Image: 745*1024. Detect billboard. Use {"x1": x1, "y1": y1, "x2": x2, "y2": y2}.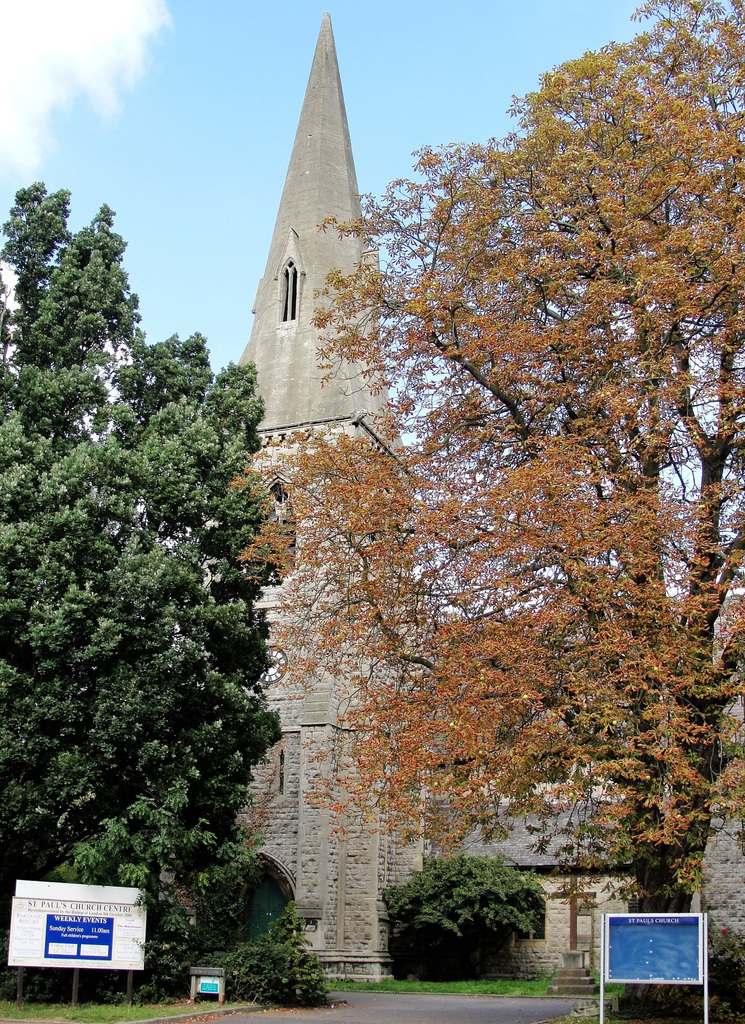
{"x1": 599, "y1": 913, "x2": 711, "y2": 981}.
